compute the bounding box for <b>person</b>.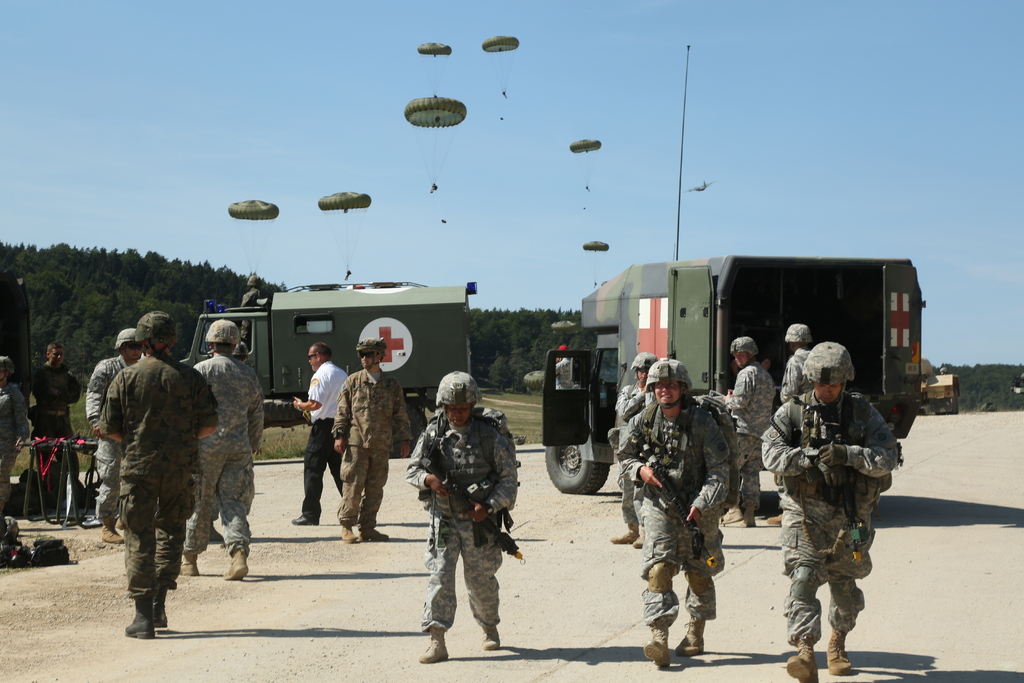
bbox=[332, 334, 412, 538].
